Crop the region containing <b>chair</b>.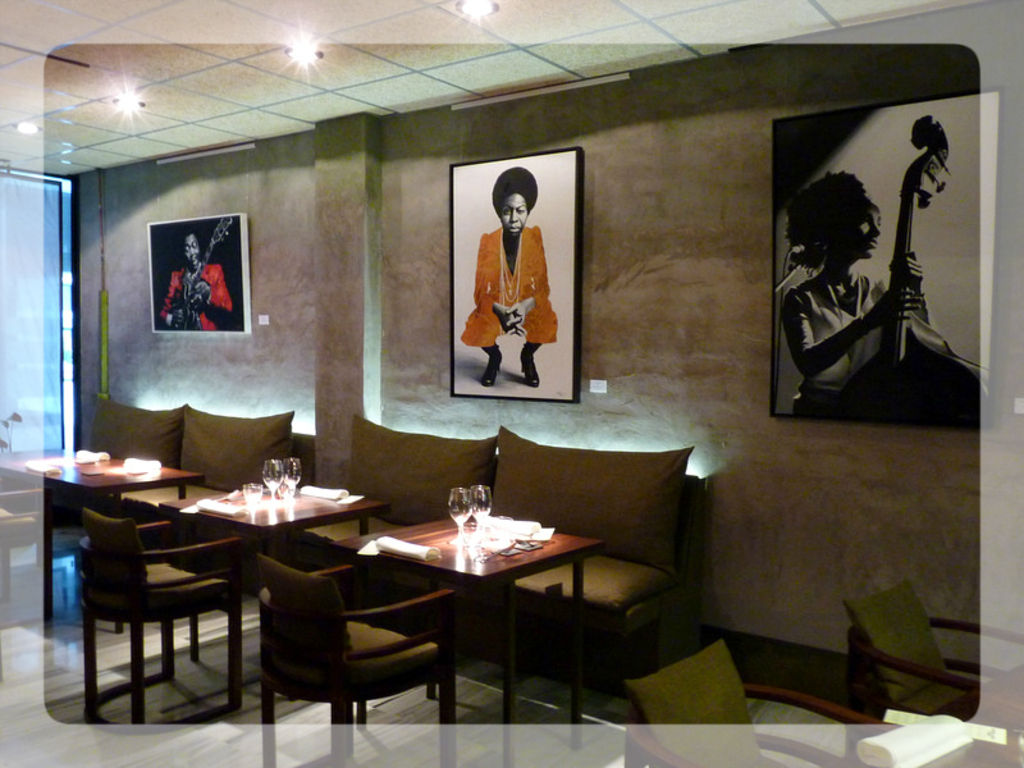
Crop region: pyautogui.locateOnScreen(81, 515, 236, 739).
